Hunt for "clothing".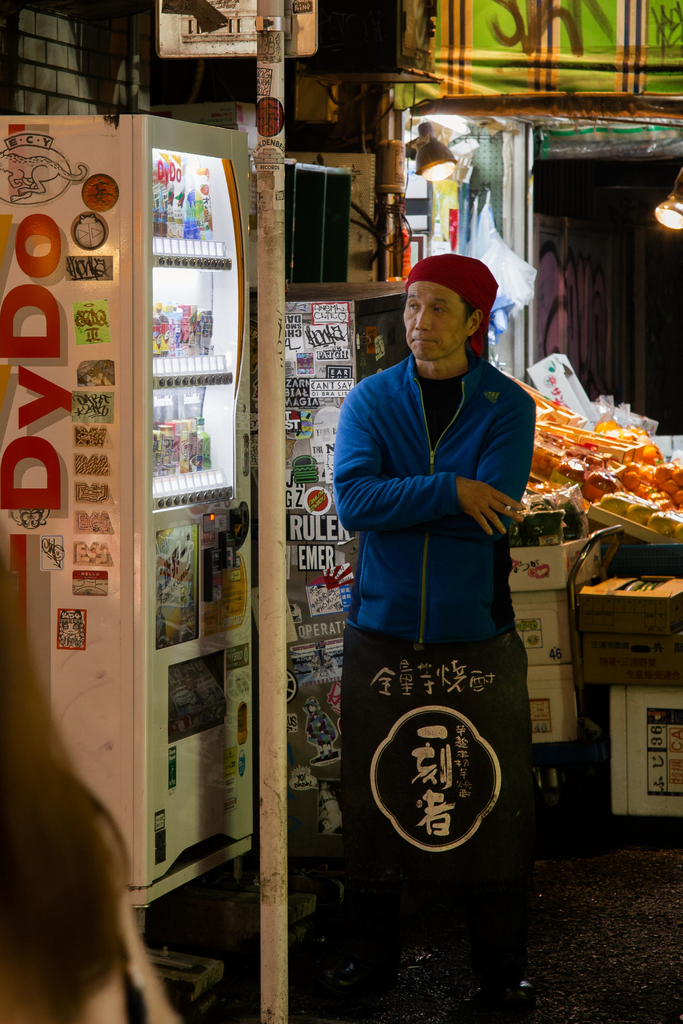
Hunted down at {"left": 329, "top": 351, "right": 532, "bottom": 935}.
